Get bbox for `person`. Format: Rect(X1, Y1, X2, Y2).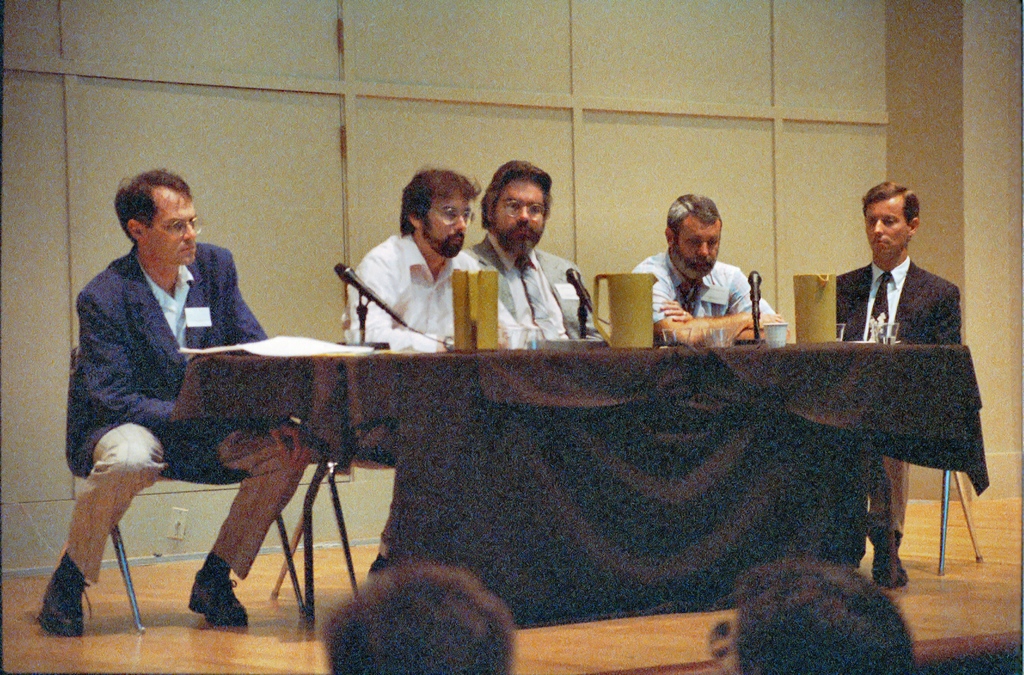
Rect(834, 181, 964, 582).
